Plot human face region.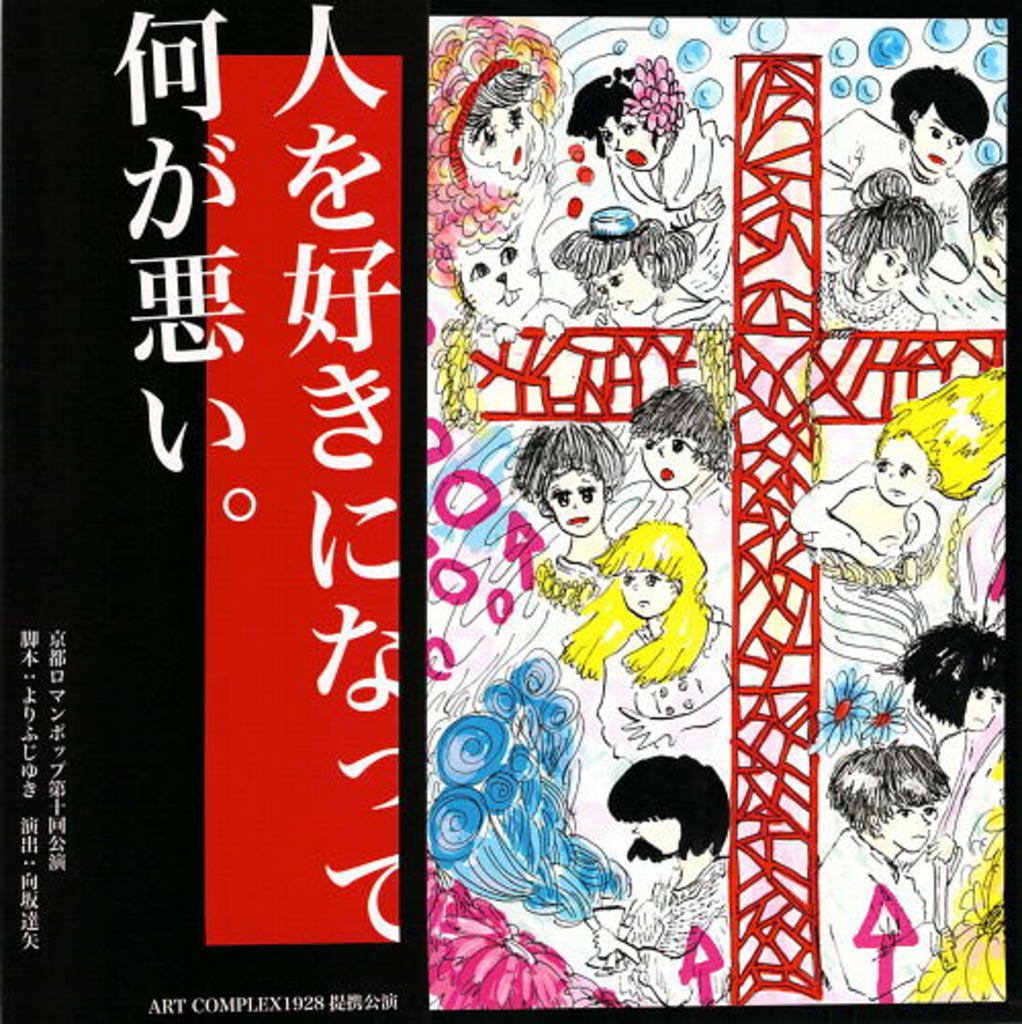
Plotted at select_region(863, 239, 905, 296).
